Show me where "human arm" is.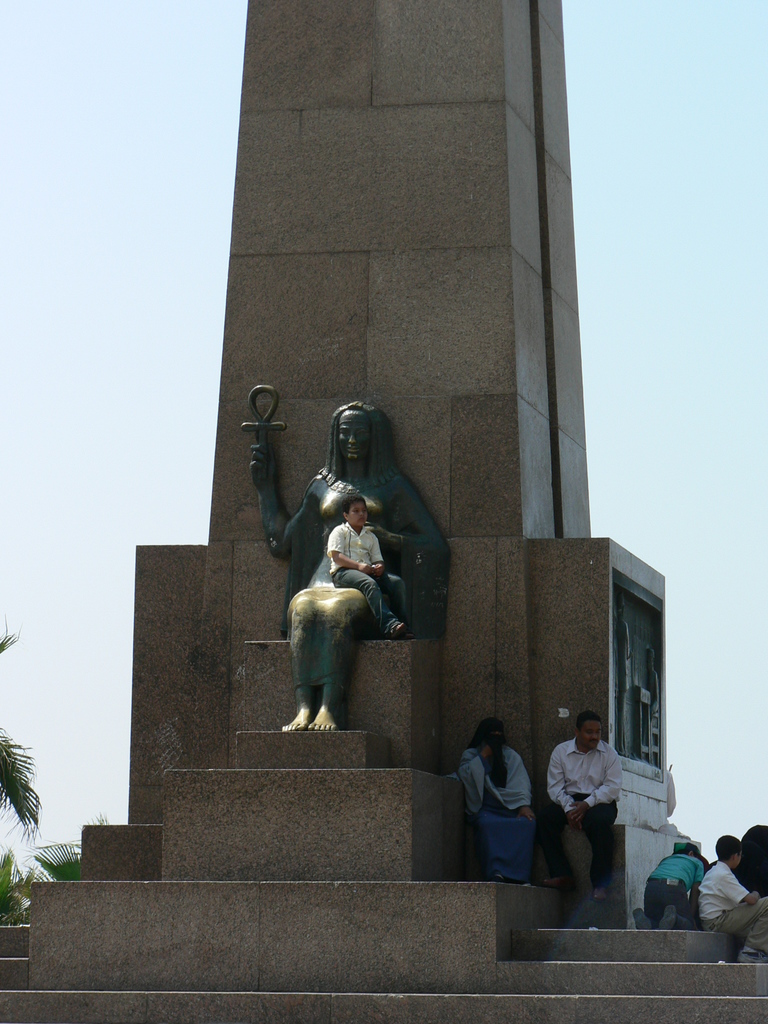
"human arm" is at l=338, t=526, r=373, b=577.
